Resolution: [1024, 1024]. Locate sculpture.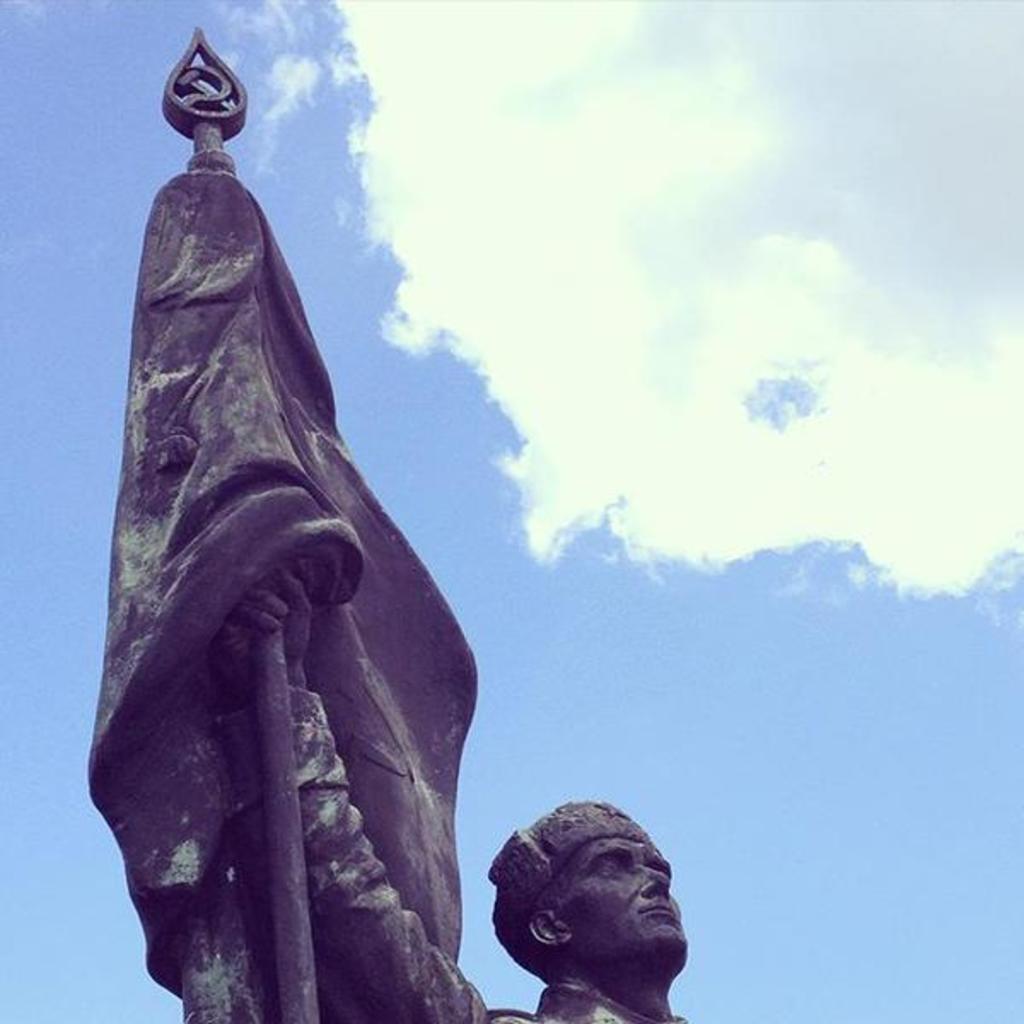
x1=94, y1=20, x2=730, y2=1022.
